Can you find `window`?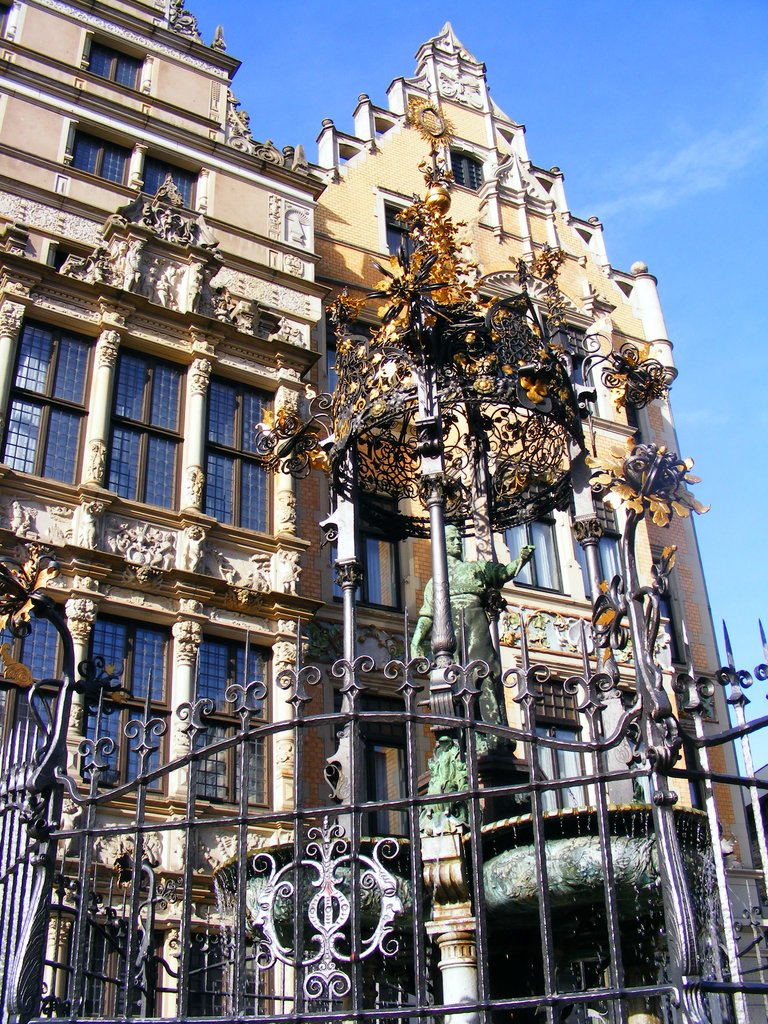
Yes, bounding box: (86,35,142,88).
